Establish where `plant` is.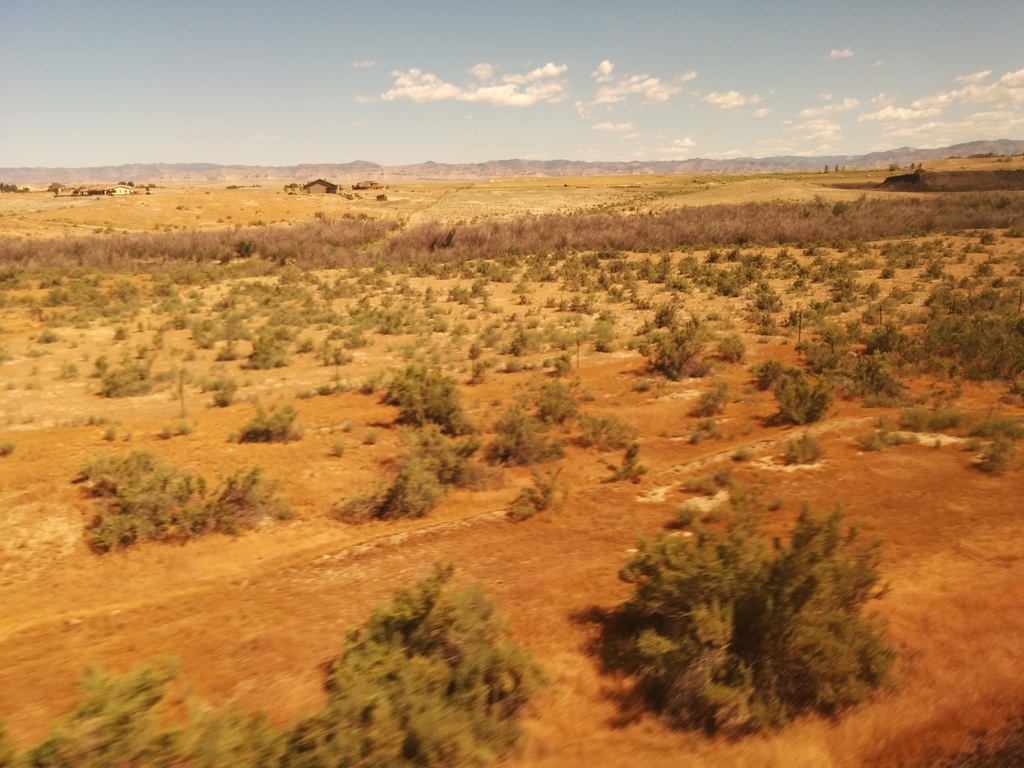
Established at x1=321, y1=415, x2=349, y2=440.
